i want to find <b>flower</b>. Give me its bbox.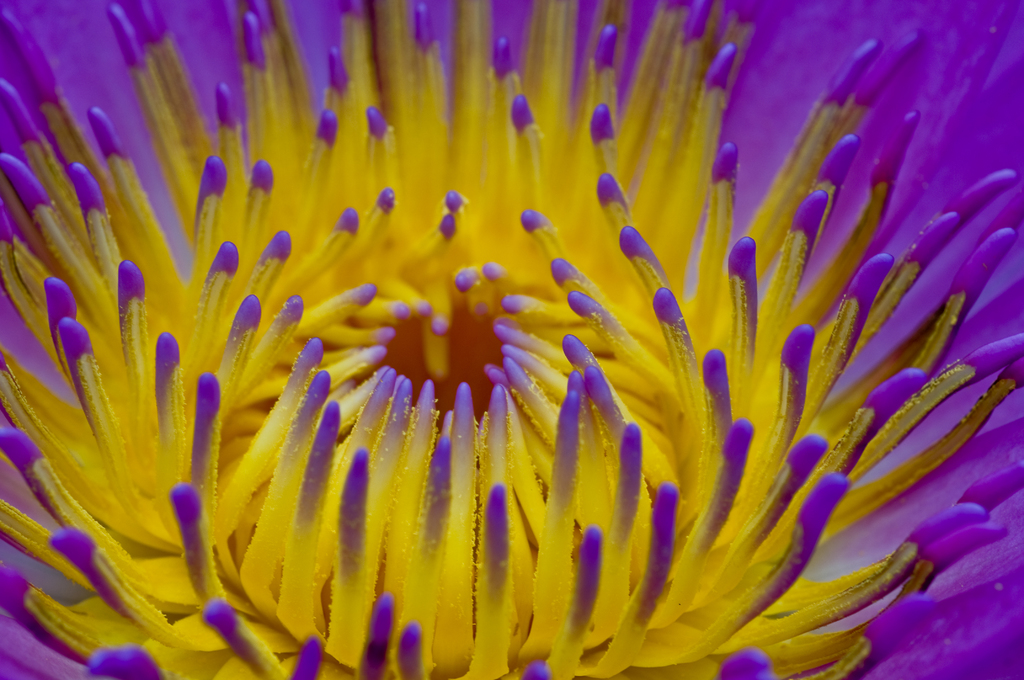
box(0, 42, 1023, 679).
